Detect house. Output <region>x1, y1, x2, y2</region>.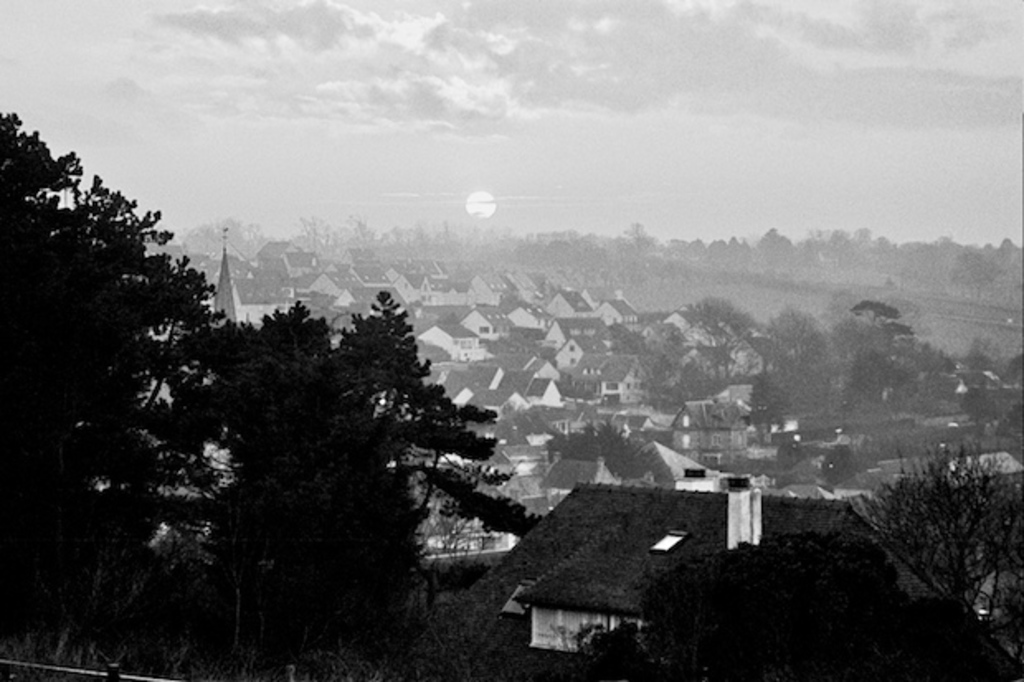
<region>332, 287, 395, 310</region>.
